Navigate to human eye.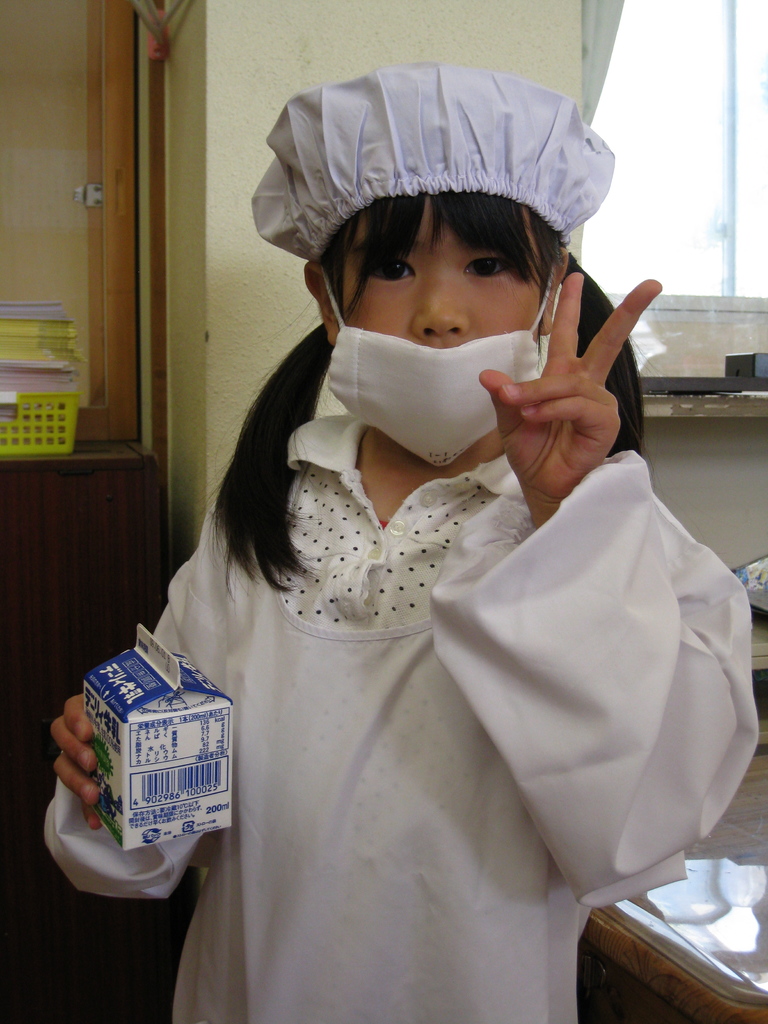
Navigation target: 366/254/415/287.
